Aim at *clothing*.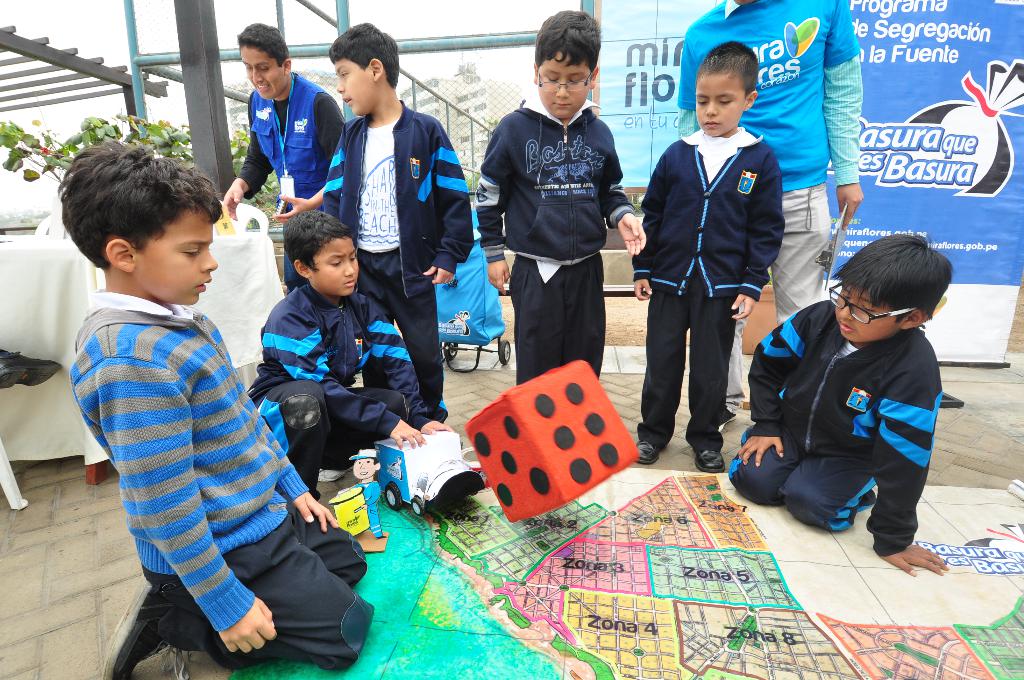
Aimed at bbox=(230, 61, 356, 289).
